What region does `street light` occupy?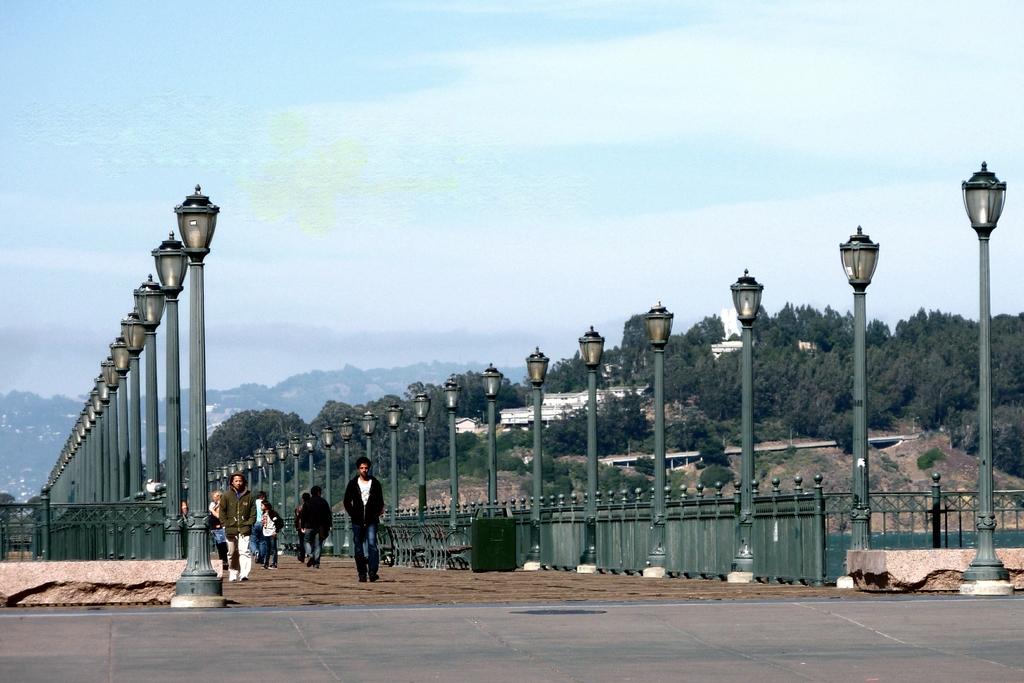
rect(340, 418, 355, 557).
